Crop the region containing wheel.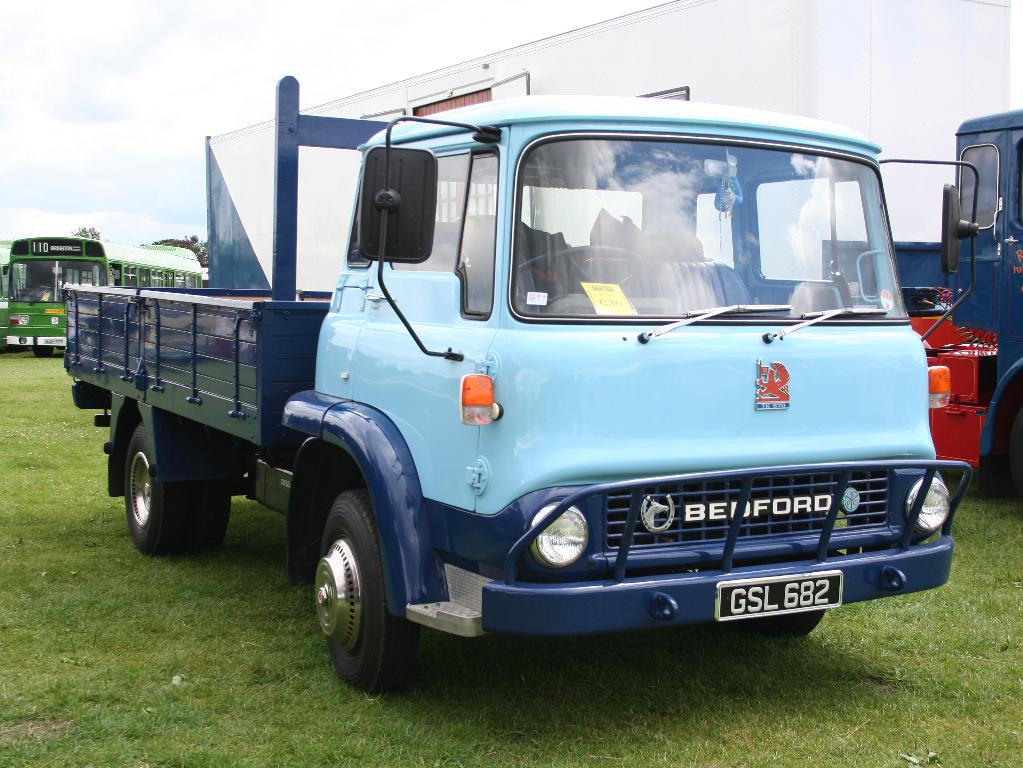
Crop region: bbox(515, 246, 641, 308).
